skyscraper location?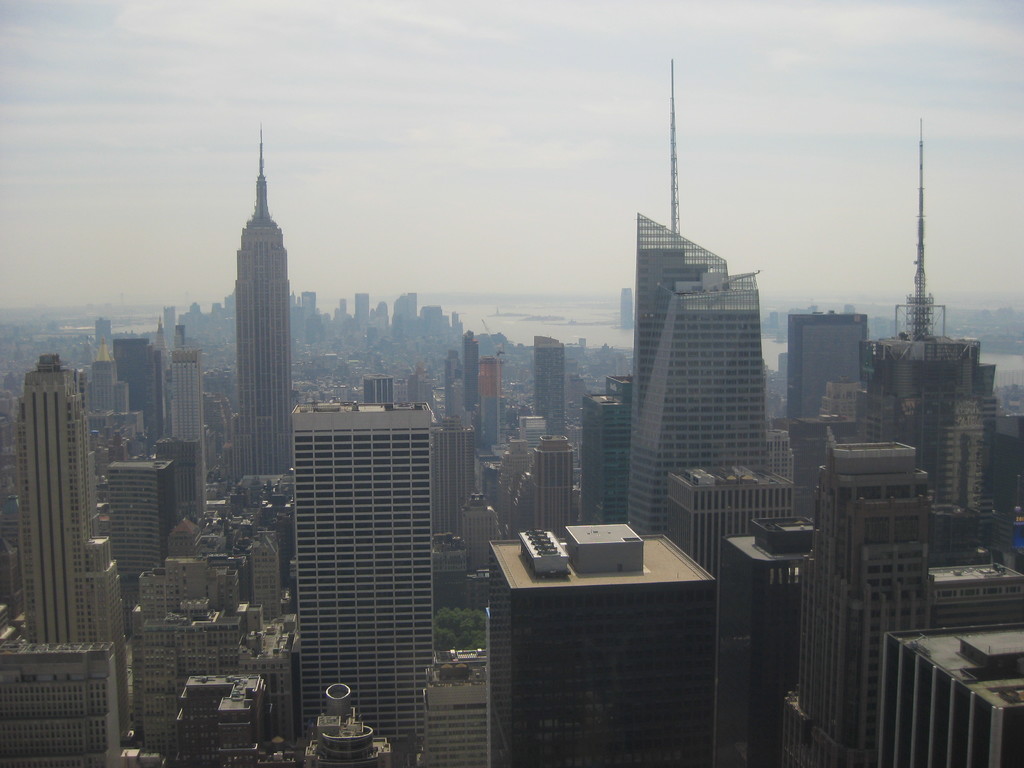
select_region(10, 355, 129, 735)
